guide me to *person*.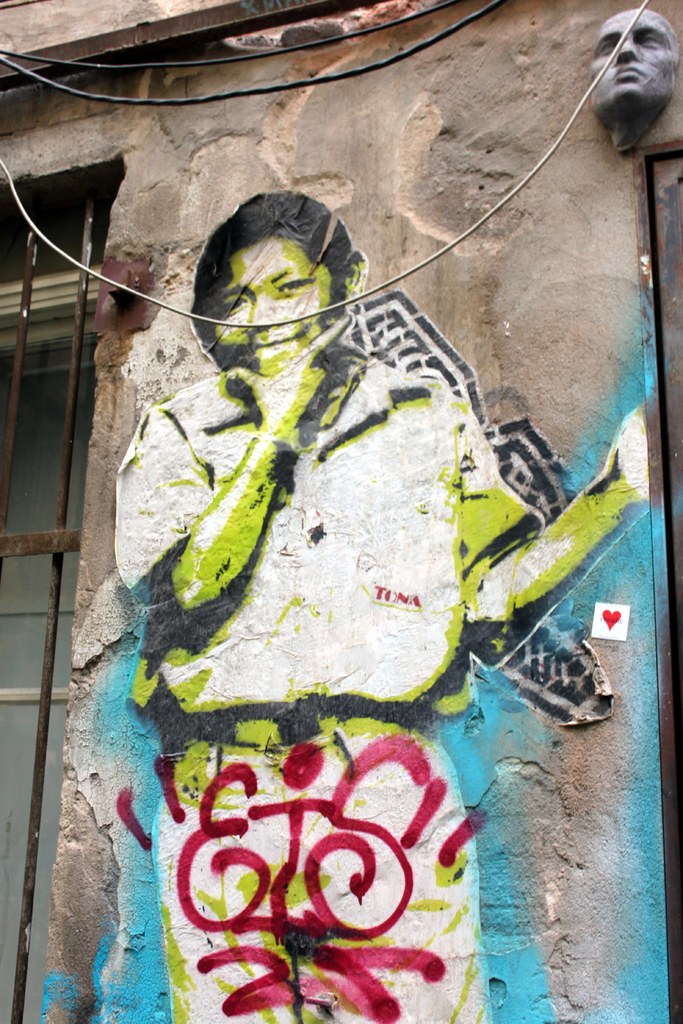
Guidance: left=103, top=188, right=657, bottom=1023.
